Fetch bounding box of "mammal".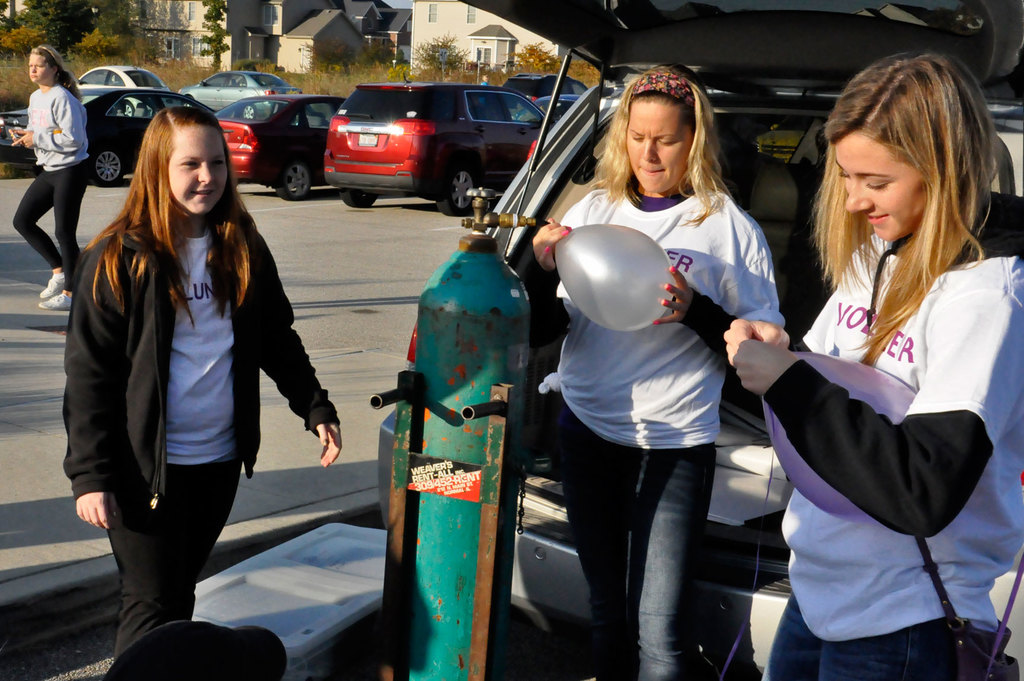
Bbox: box=[13, 44, 94, 308].
